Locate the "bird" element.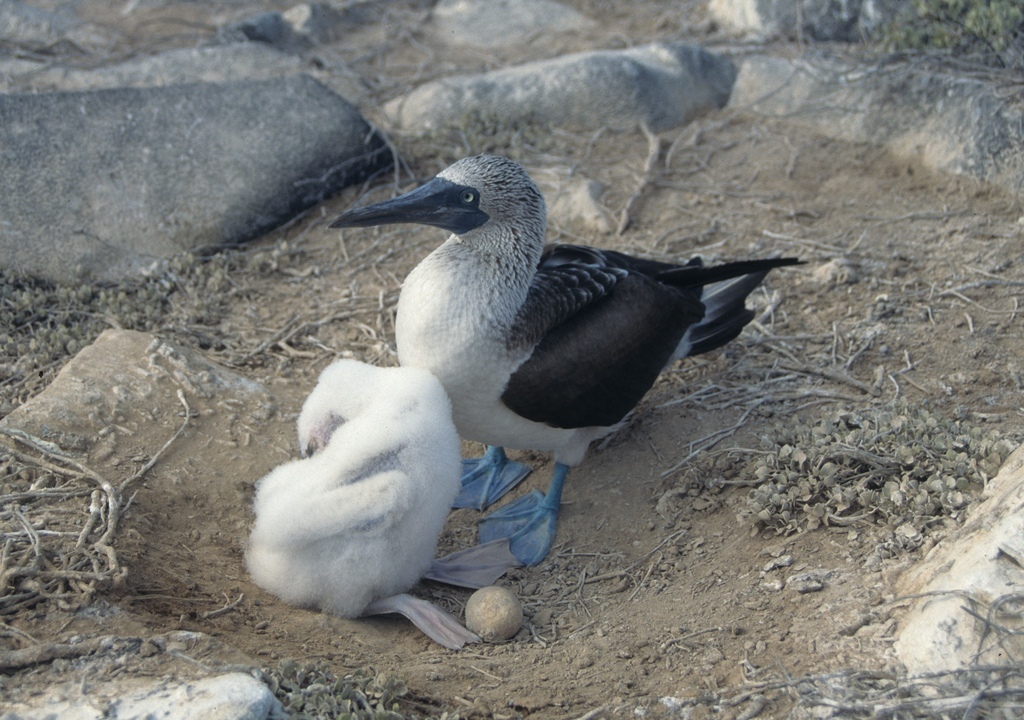
Element bbox: <bbox>247, 348, 529, 651</bbox>.
